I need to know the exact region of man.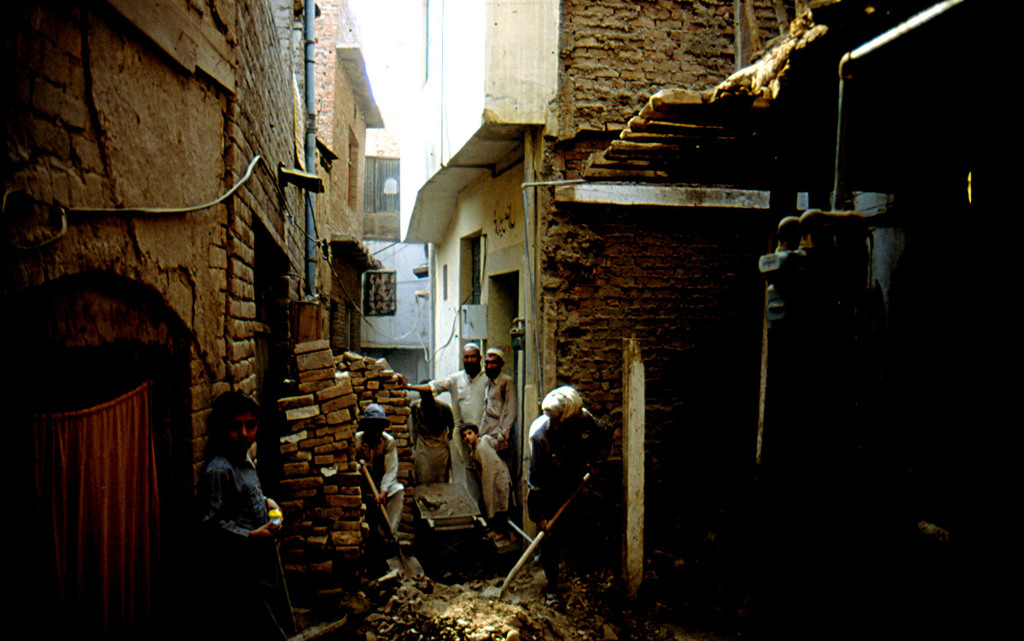
Region: left=399, top=339, right=491, bottom=457.
